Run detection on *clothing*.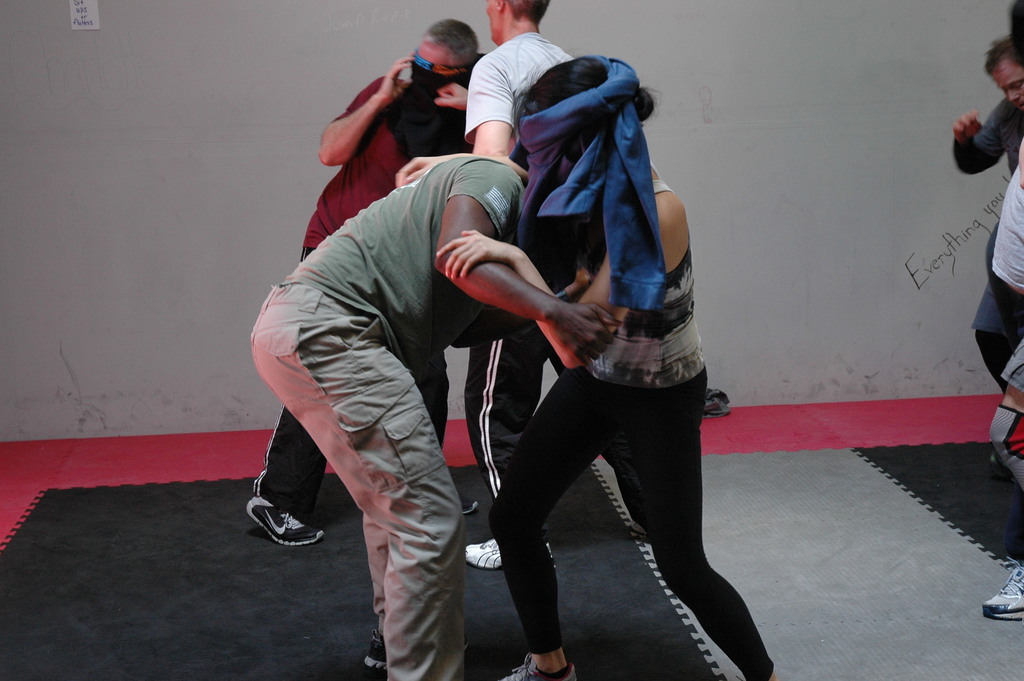
Result: box(954, 95, 1023, 394).
